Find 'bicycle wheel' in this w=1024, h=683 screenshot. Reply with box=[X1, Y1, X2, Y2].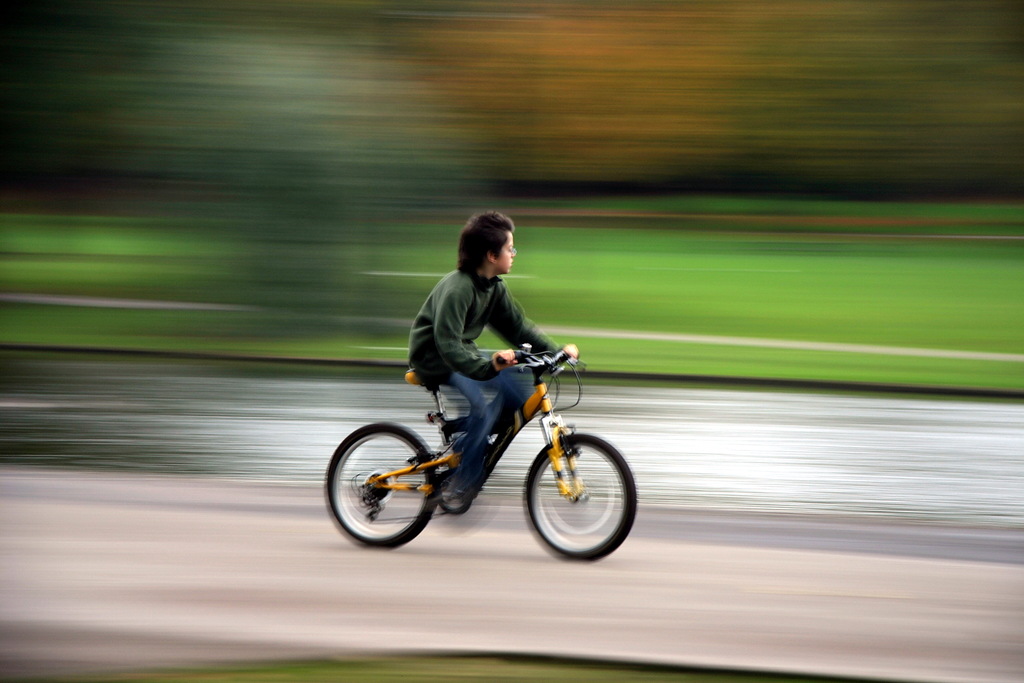
box=[335, 423, 455, 549].
